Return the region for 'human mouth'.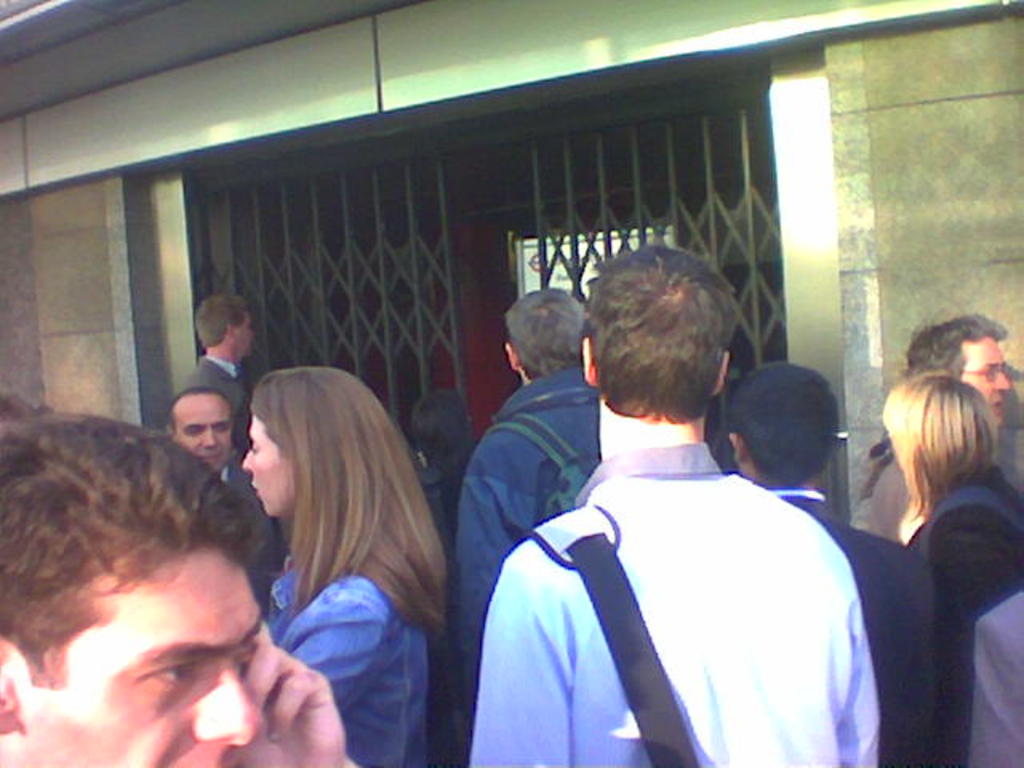
l=979, t=392, r=1005, b=424.
